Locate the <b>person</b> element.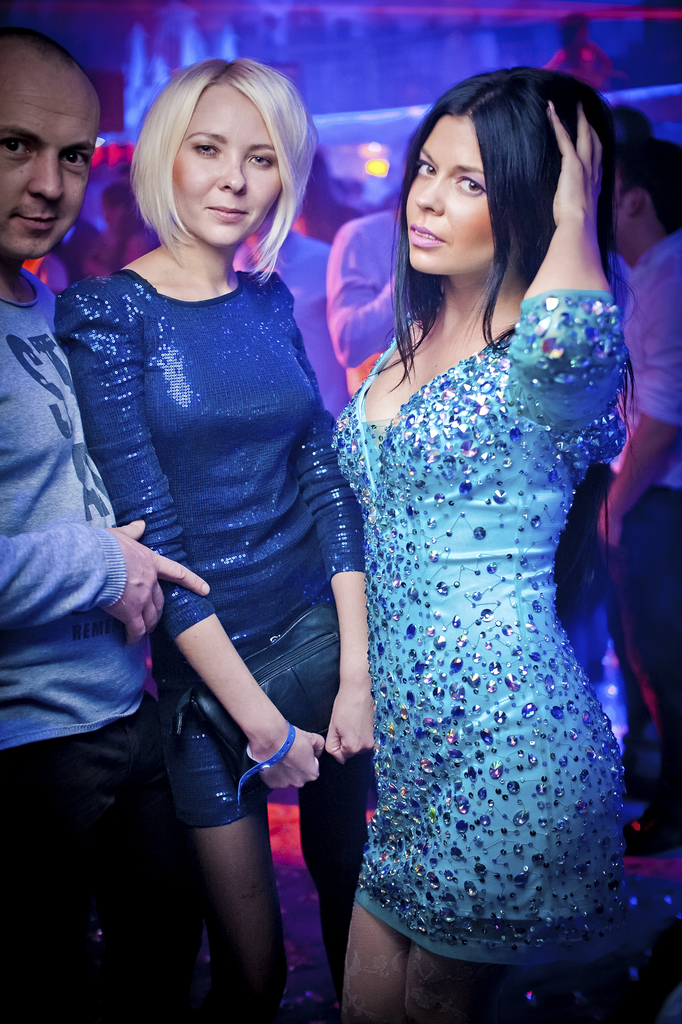
Element bbox: detection(59, 56, 376, 1019).
